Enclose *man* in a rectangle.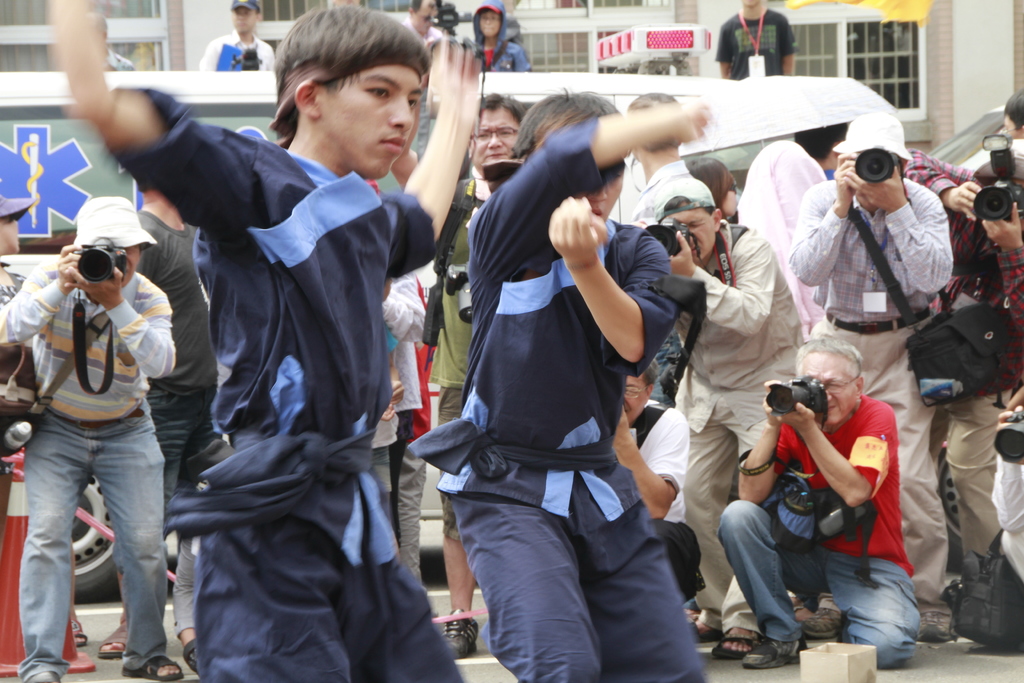
[796,107,955,646].
